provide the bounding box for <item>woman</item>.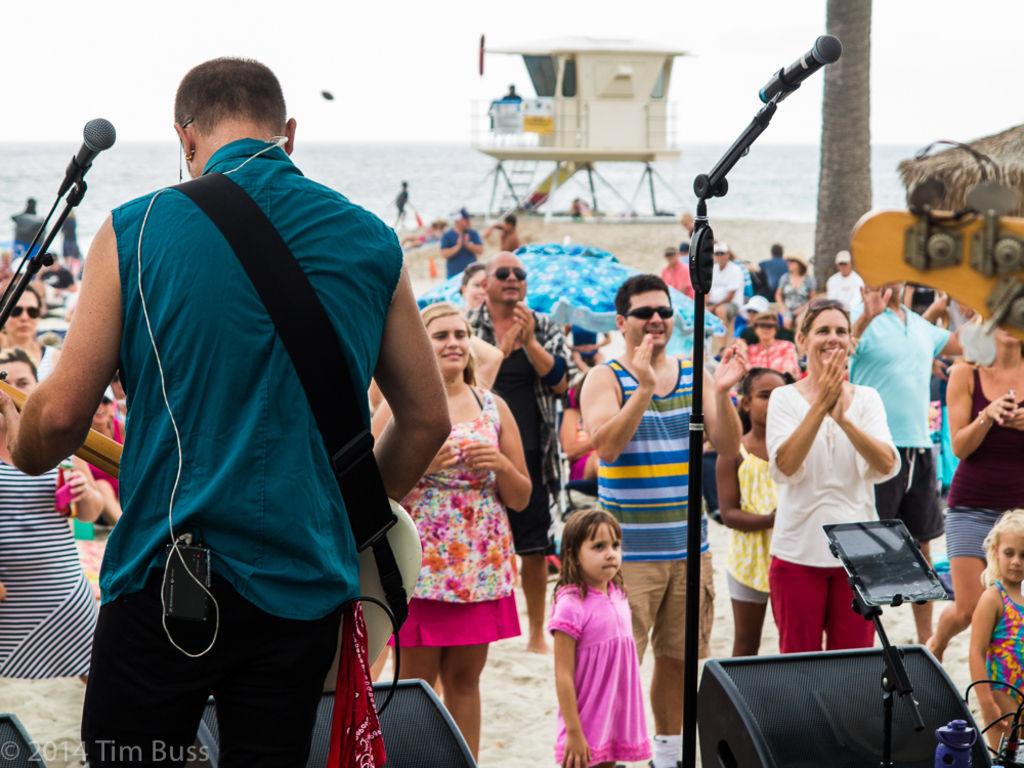
bbox(381, 278, 545, 746).
